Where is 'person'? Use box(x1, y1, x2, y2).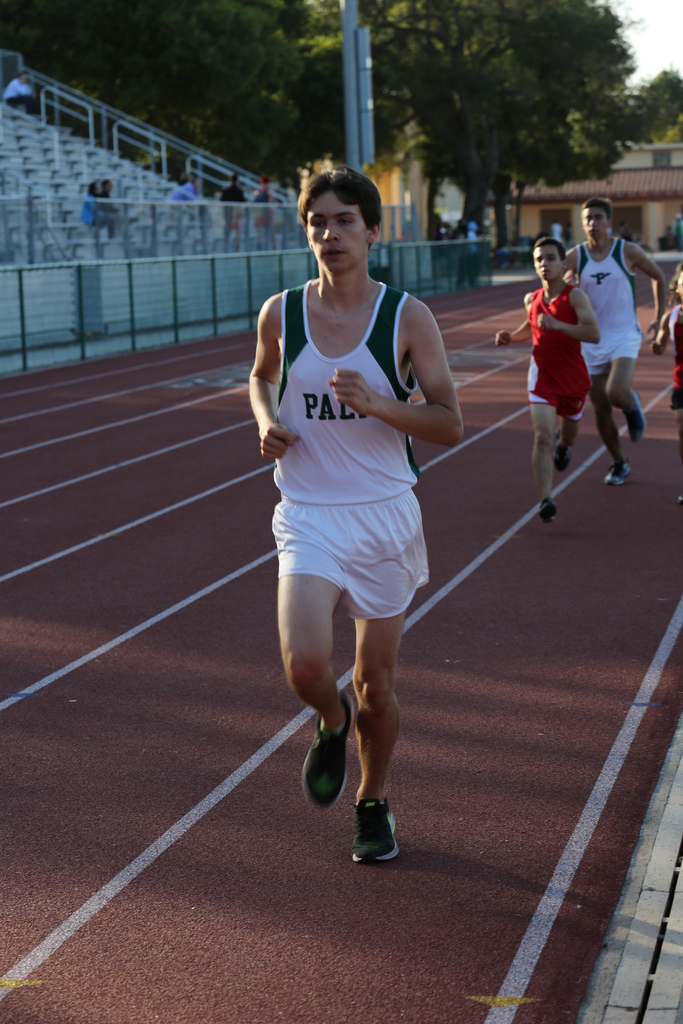
box(561, 192, 670, 490).
